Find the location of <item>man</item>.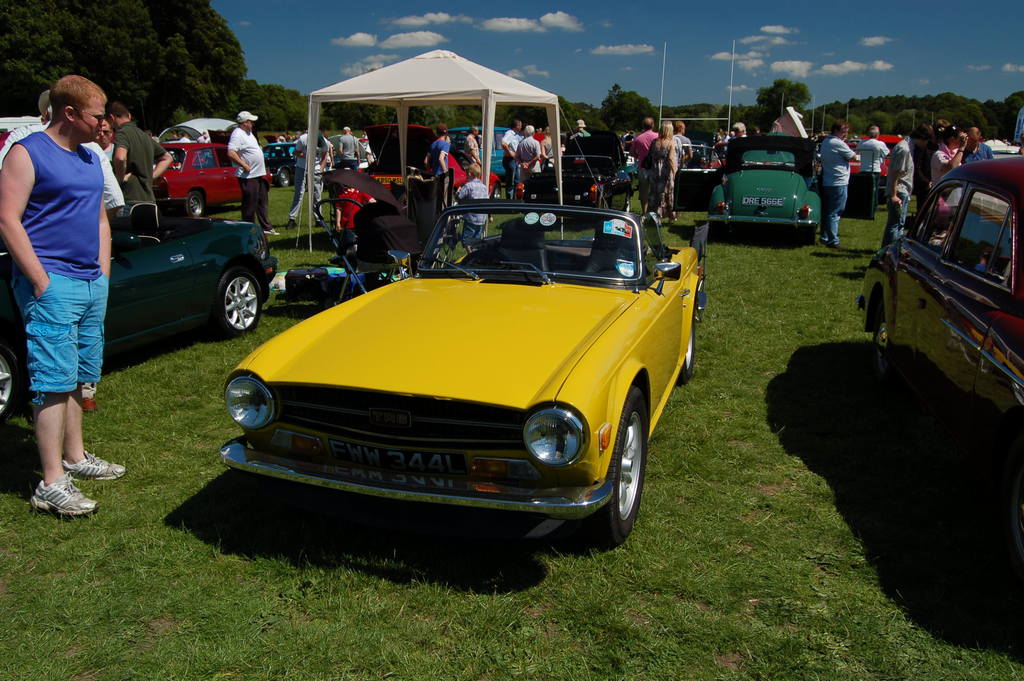
Location: pyautogui.locateOnScreen(428, 117, 456, 177).
